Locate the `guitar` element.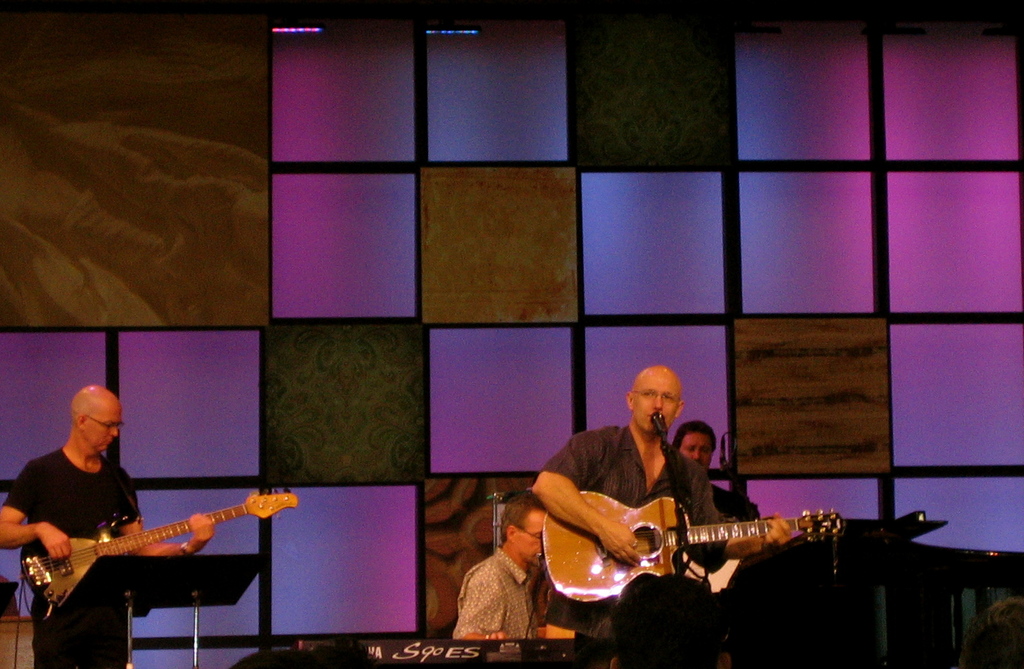
Element bbox: locate(12, 506, 298, 617).
